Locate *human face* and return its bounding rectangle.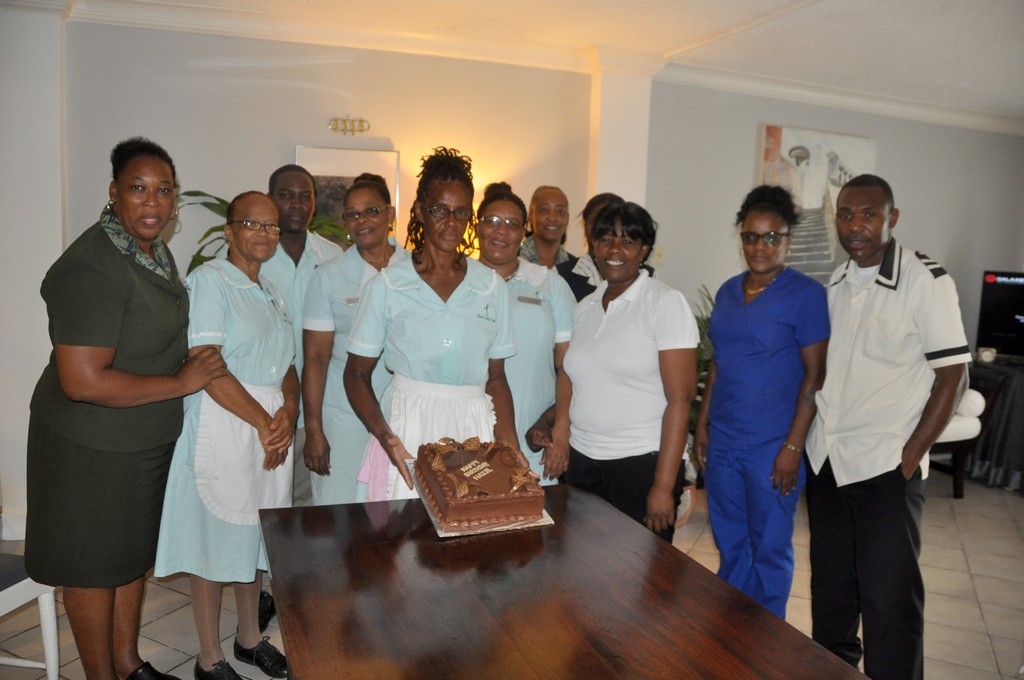
(120,161,175,241).
